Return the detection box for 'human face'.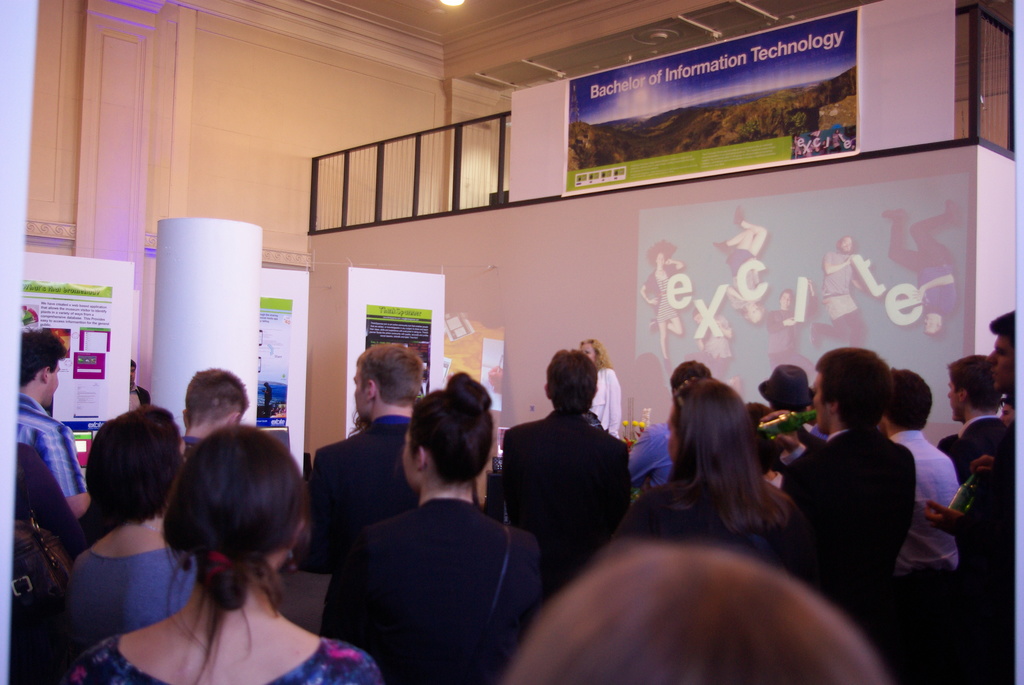
(x1=161, y1=421, x2=309, y2=611).
